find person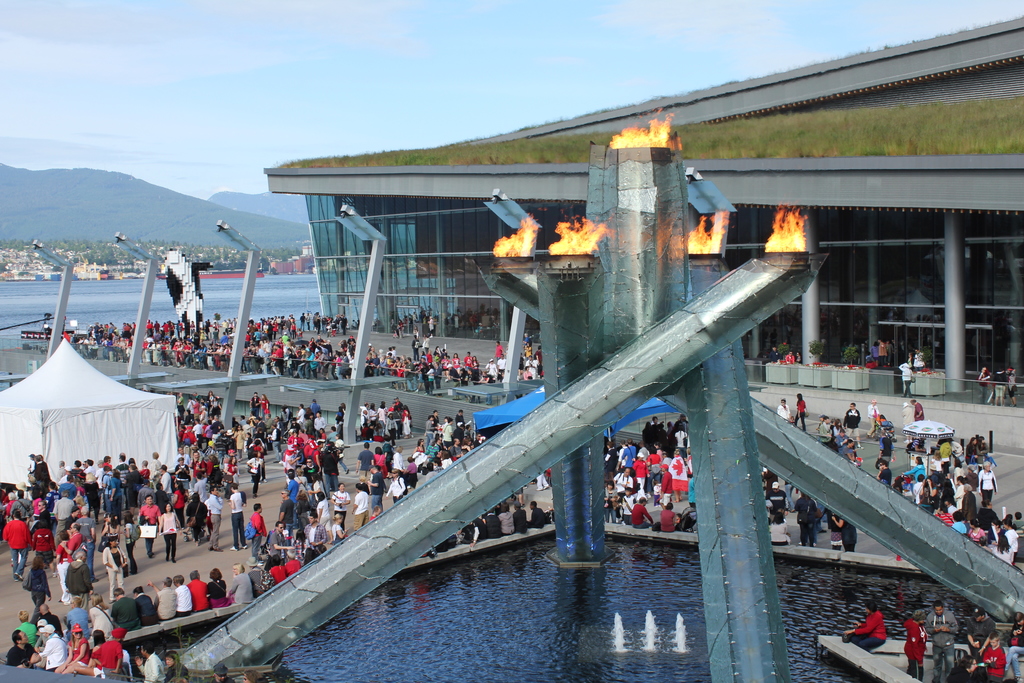
1001 609 1023 682
